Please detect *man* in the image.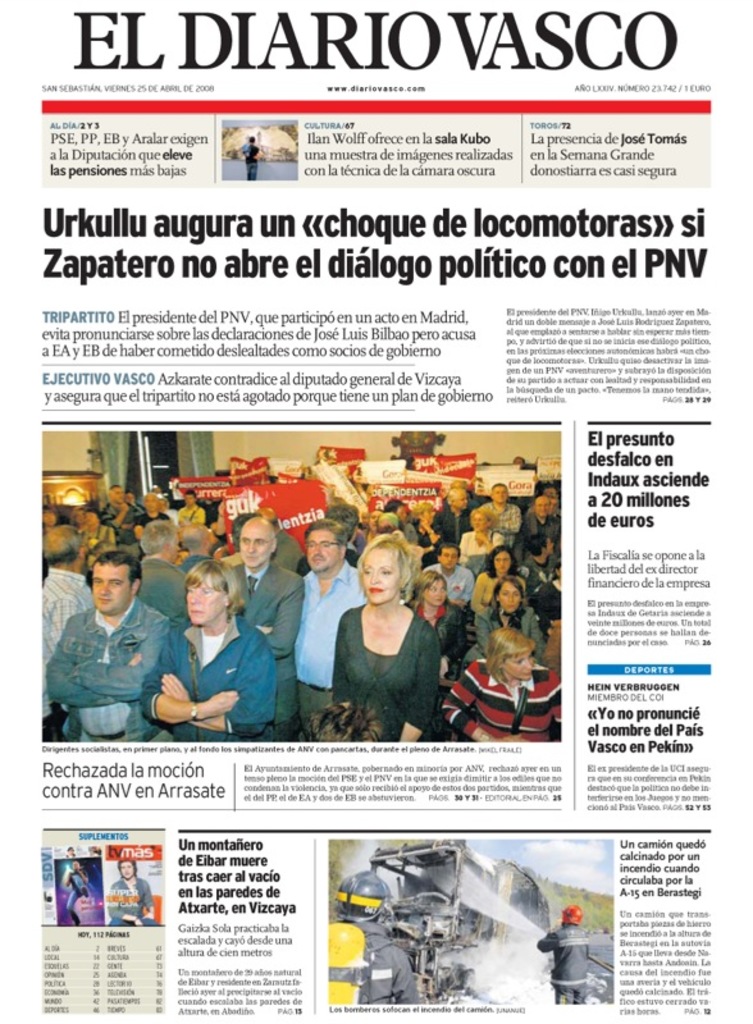
box=[178, 520, 211, 576].
